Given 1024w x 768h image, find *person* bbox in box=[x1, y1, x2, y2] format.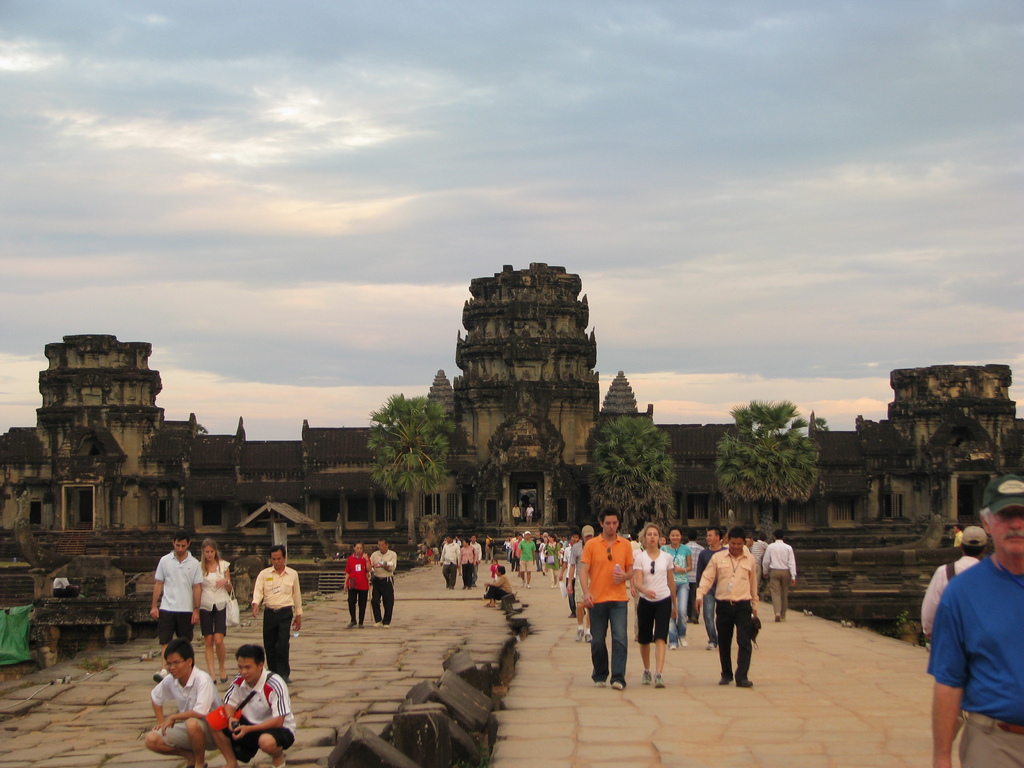
box=[477, 537, 482, 567].
